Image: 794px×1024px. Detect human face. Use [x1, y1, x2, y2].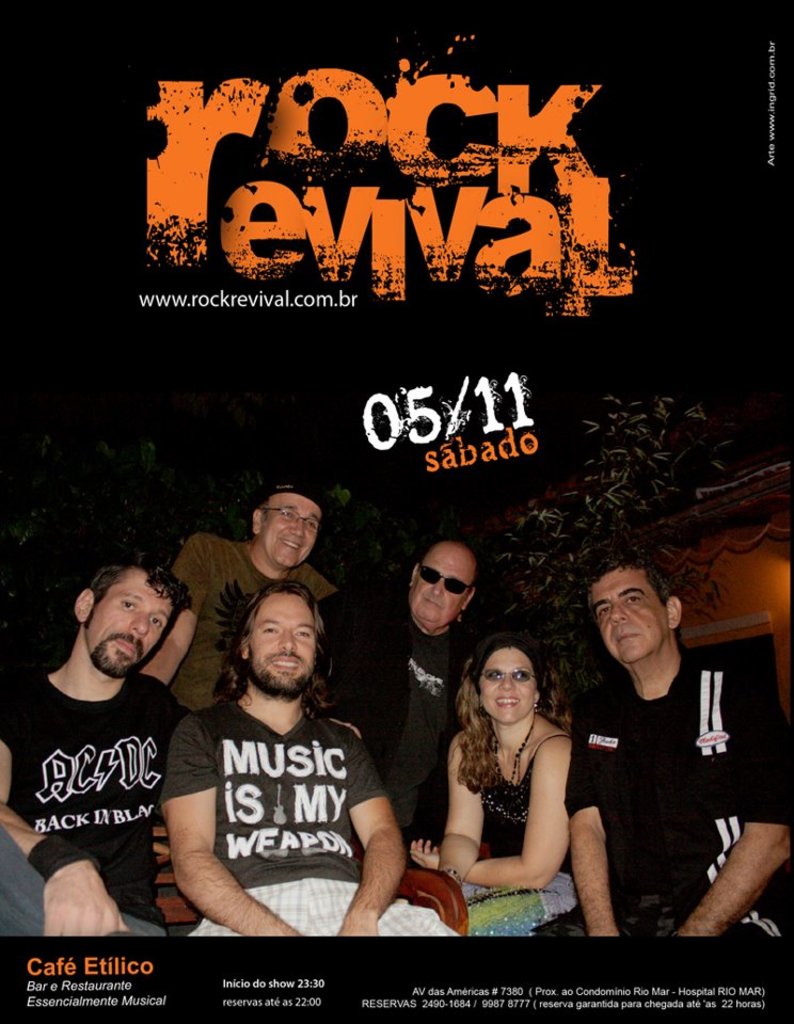
[265, 495, 323, 570].
